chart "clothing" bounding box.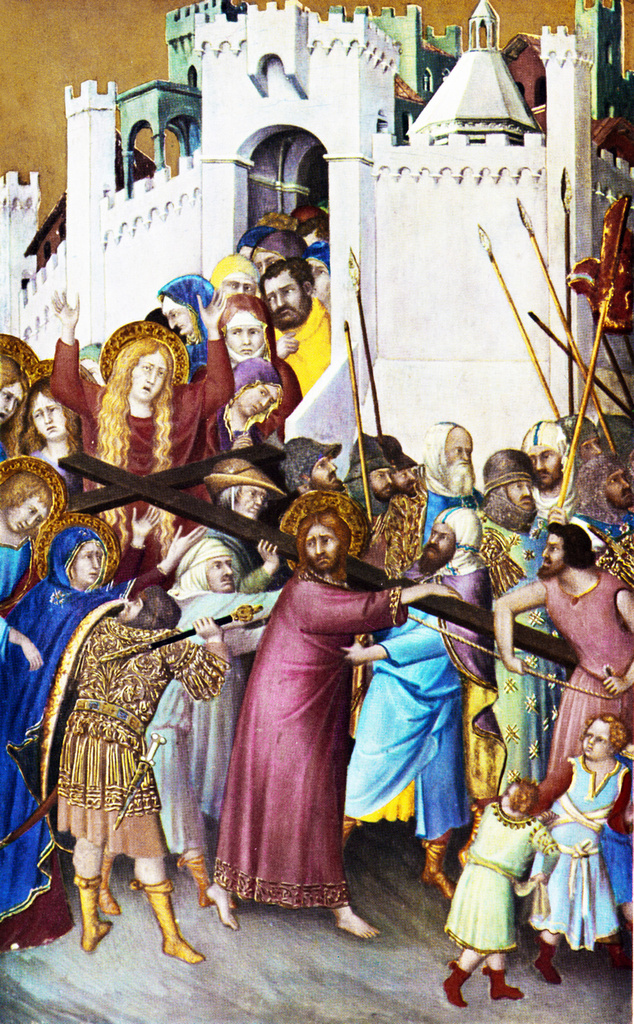
Charted: [x1=214, y1=542, x2=407, y2=922].
